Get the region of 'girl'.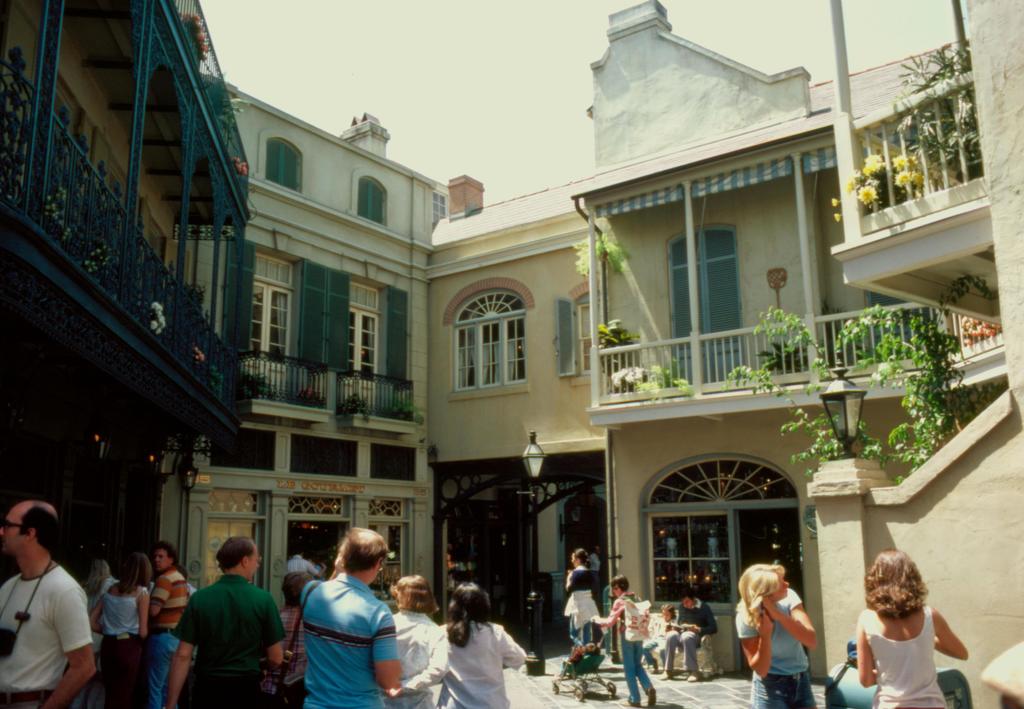
[859,553,966,705].
